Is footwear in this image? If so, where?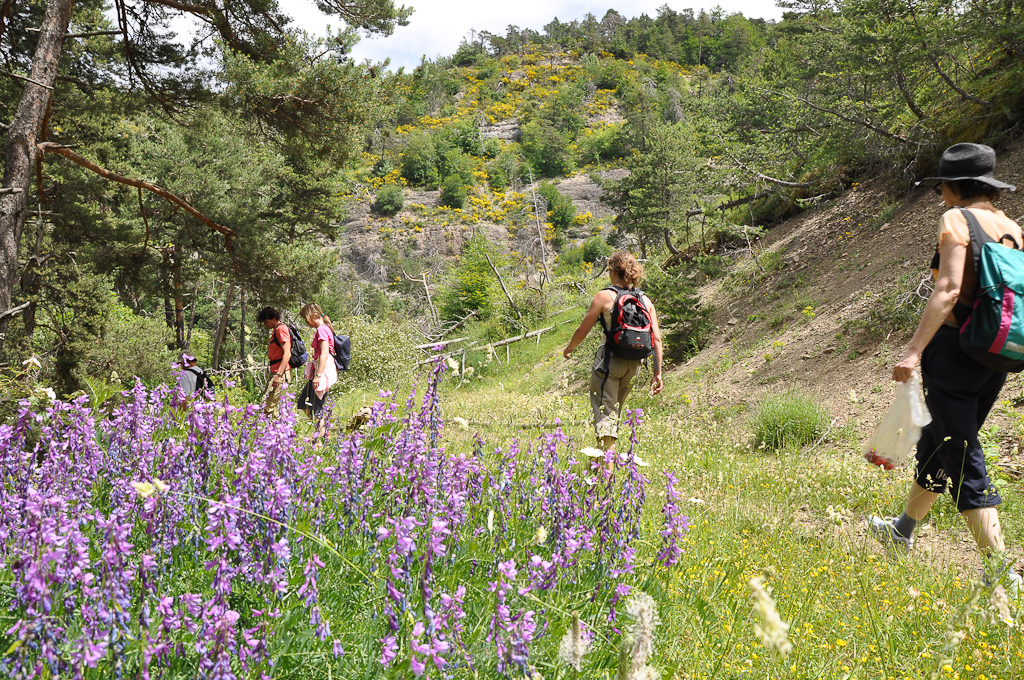
Yes, at l=864, t=508, r=915, b=563.
